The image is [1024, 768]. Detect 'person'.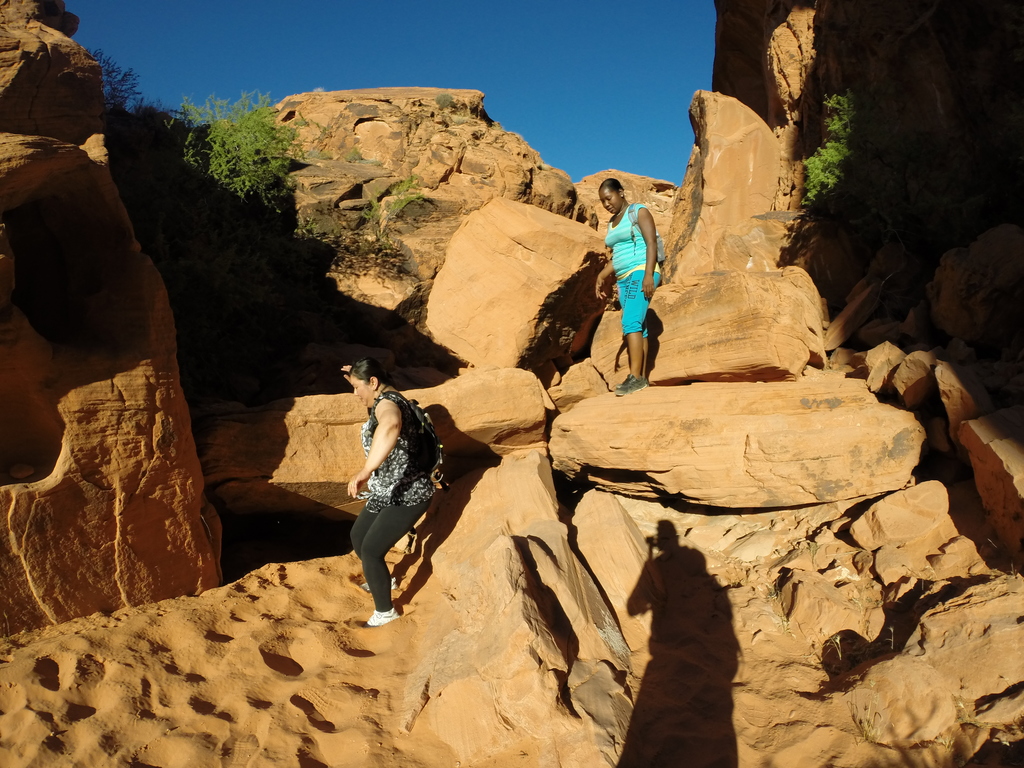
Detection: locate(344, 363, 447, 631).
